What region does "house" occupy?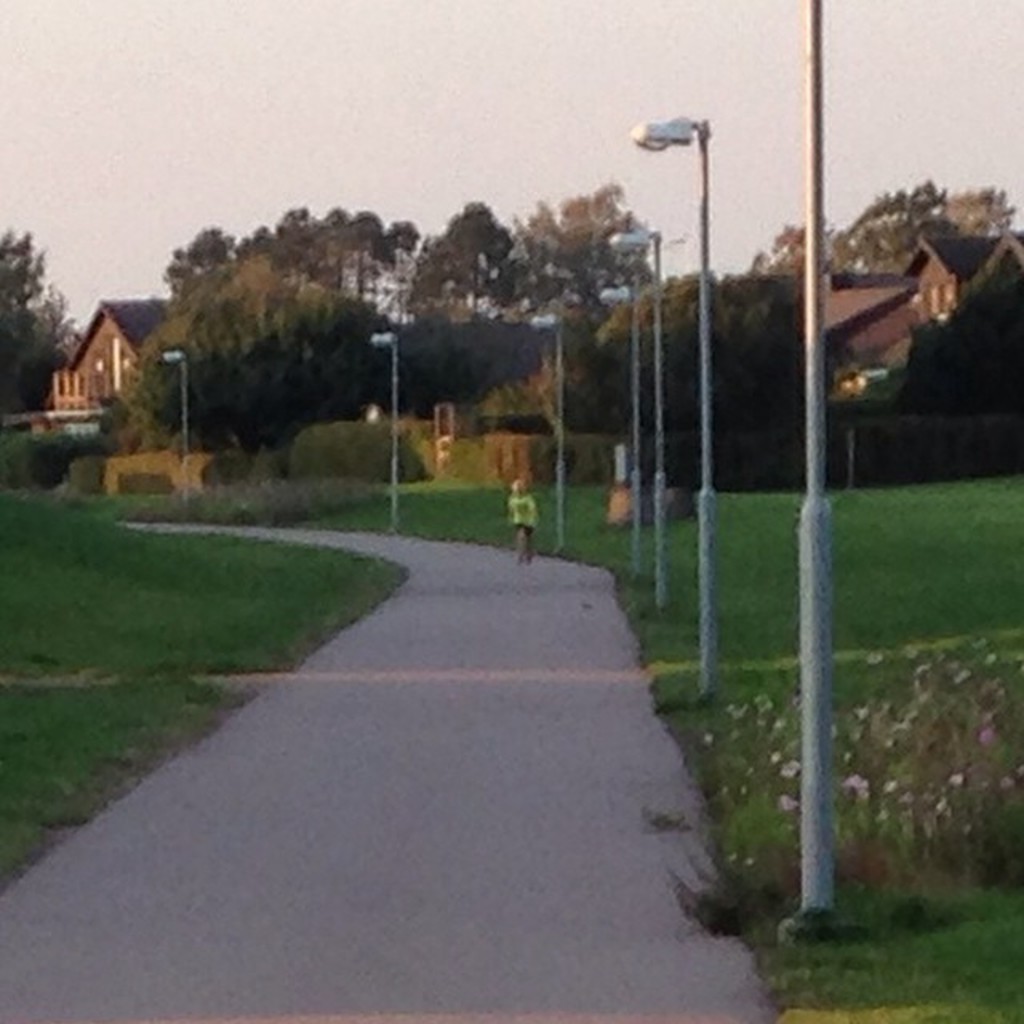
locate(11, 309, 163, 446).
